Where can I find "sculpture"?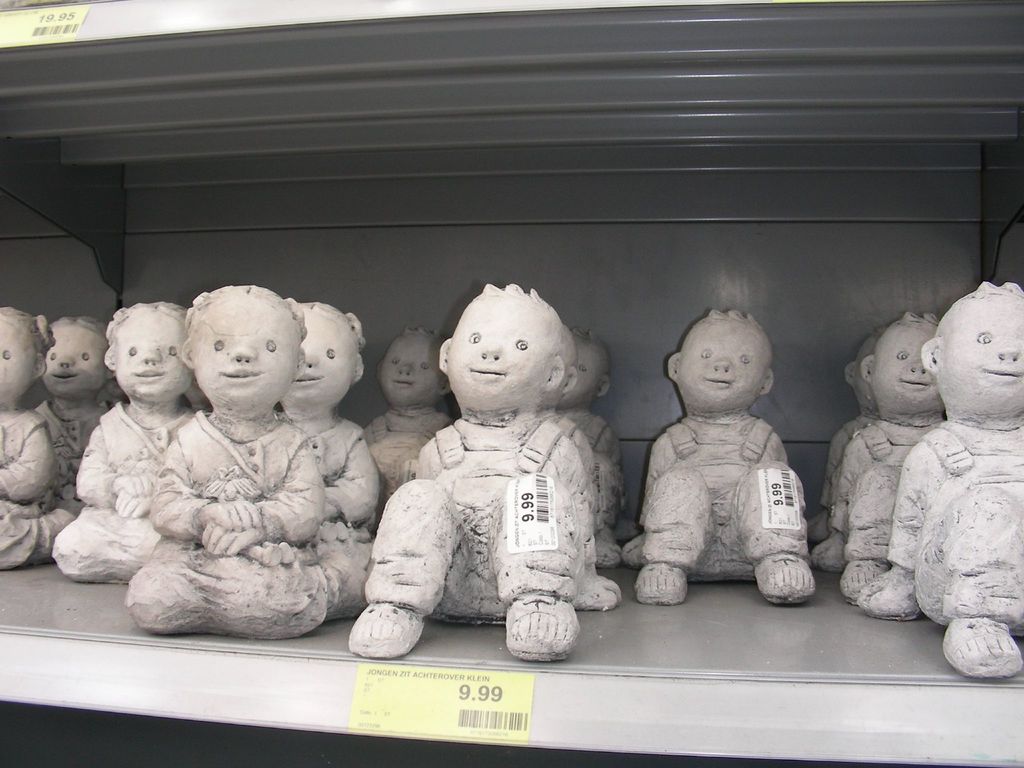
You can find it at (x1=351, y1=279, x2=623, y2=667).
